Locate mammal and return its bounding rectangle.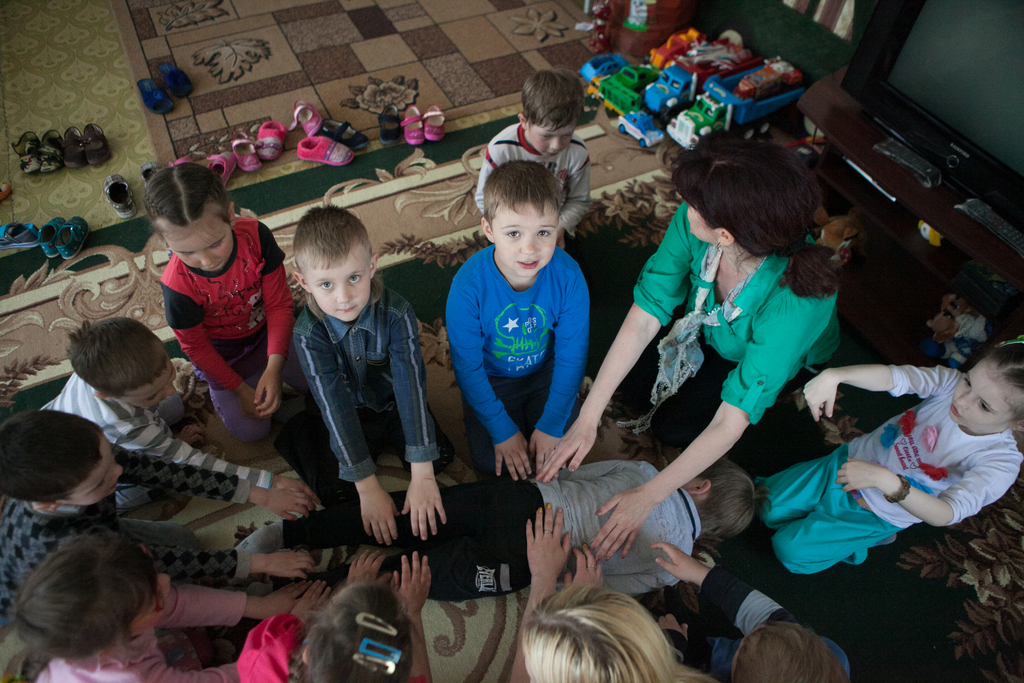
x1=656 y1=540 x2=852 y2=682.
